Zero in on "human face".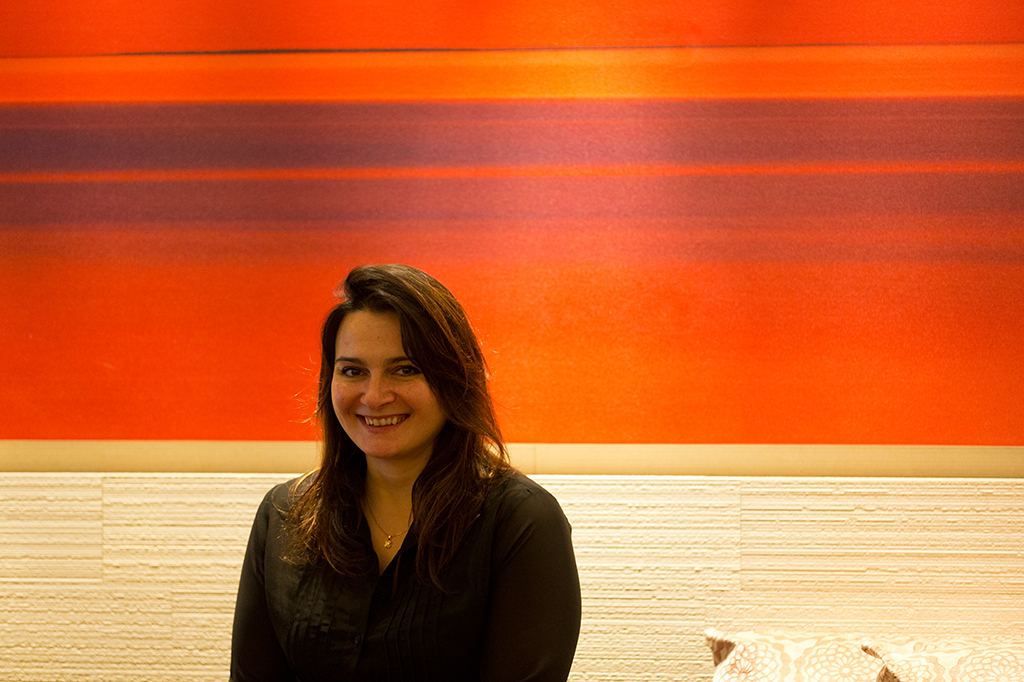
Zeroed in: pyautogui.locateOnScreen(332, 309, 446, 455).
